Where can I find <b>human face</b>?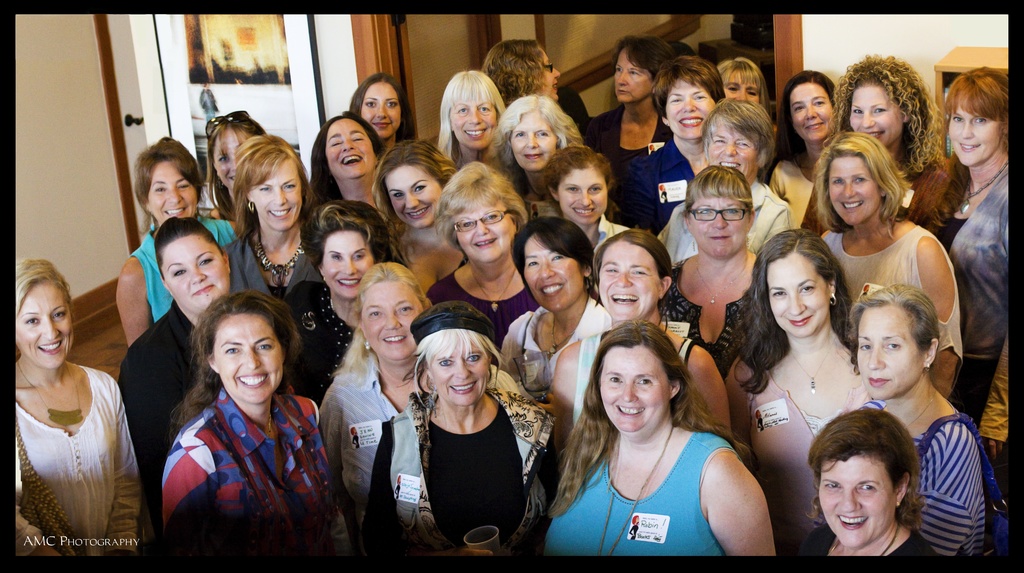
You can find it at [left=528, top=44, right=563, bottom=100].
